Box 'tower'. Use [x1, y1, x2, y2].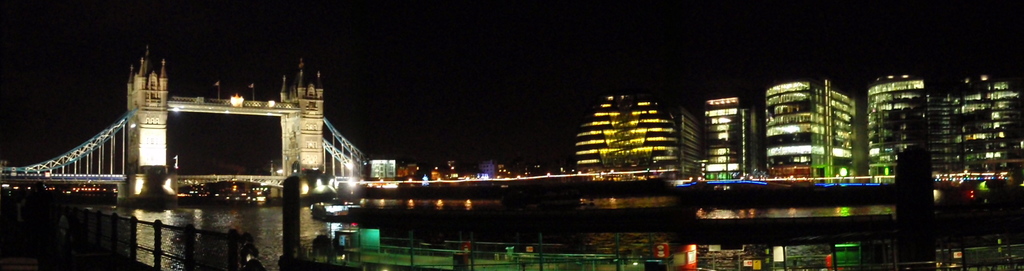
[126, 49, 170, 172].
